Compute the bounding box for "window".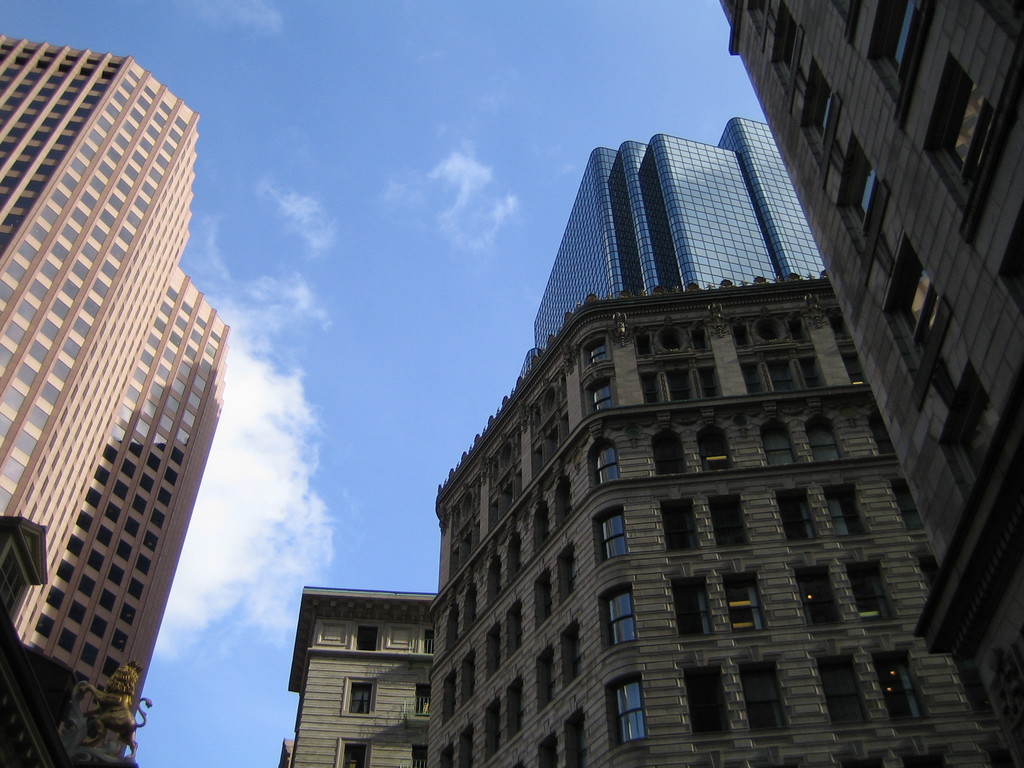
{"left": 583, "top": 439, "right": 624, "bottom": 488}.
